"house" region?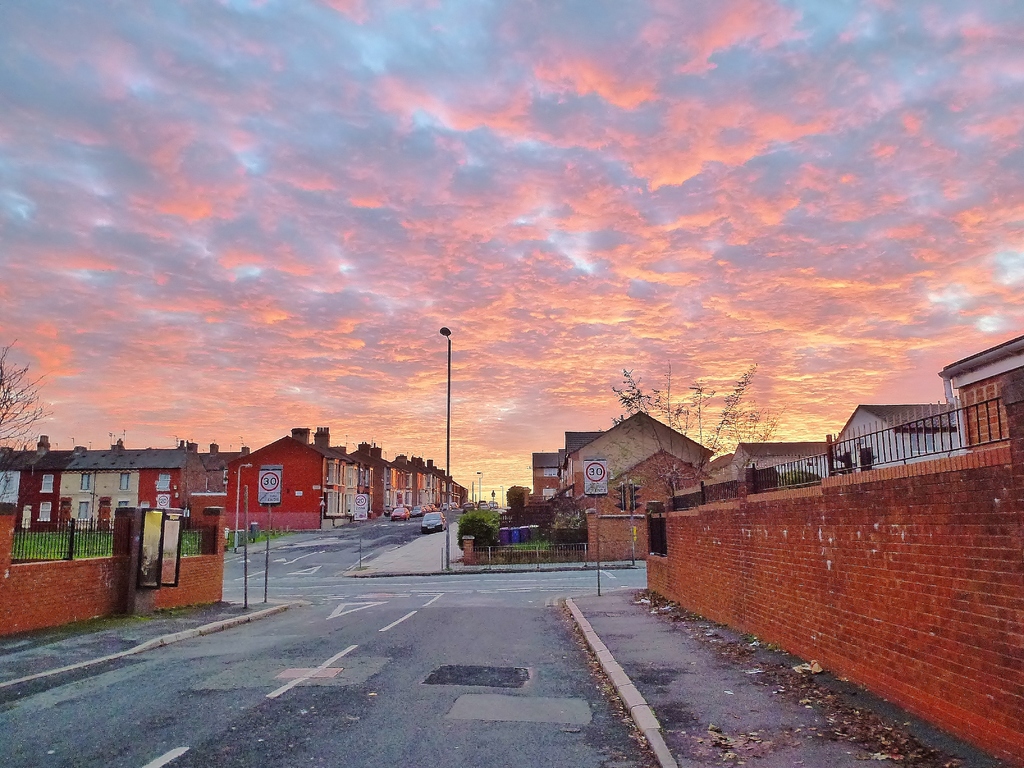
552, 406, 719, 507
